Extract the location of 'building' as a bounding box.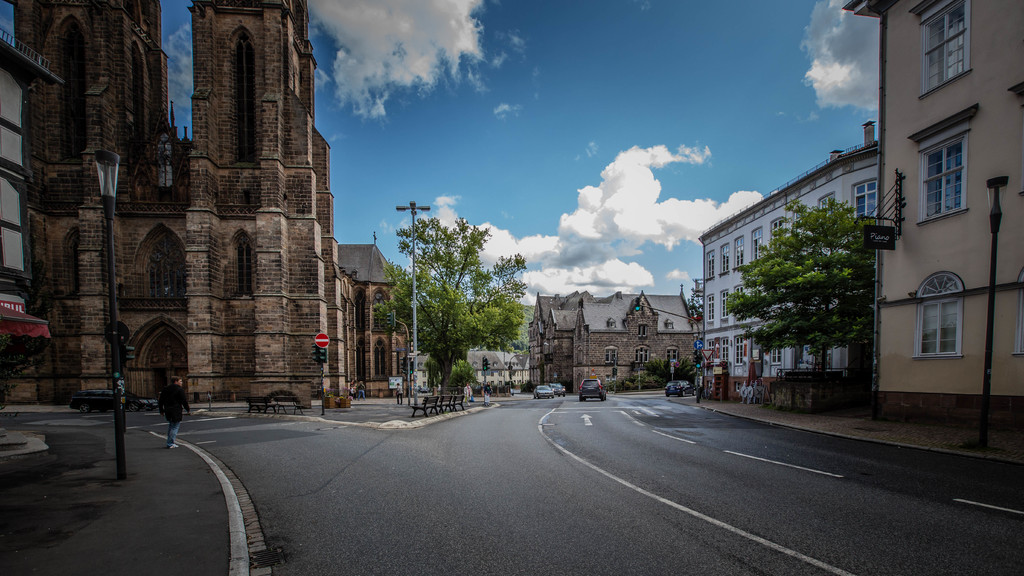
rect(7, 0, 344, 406).
